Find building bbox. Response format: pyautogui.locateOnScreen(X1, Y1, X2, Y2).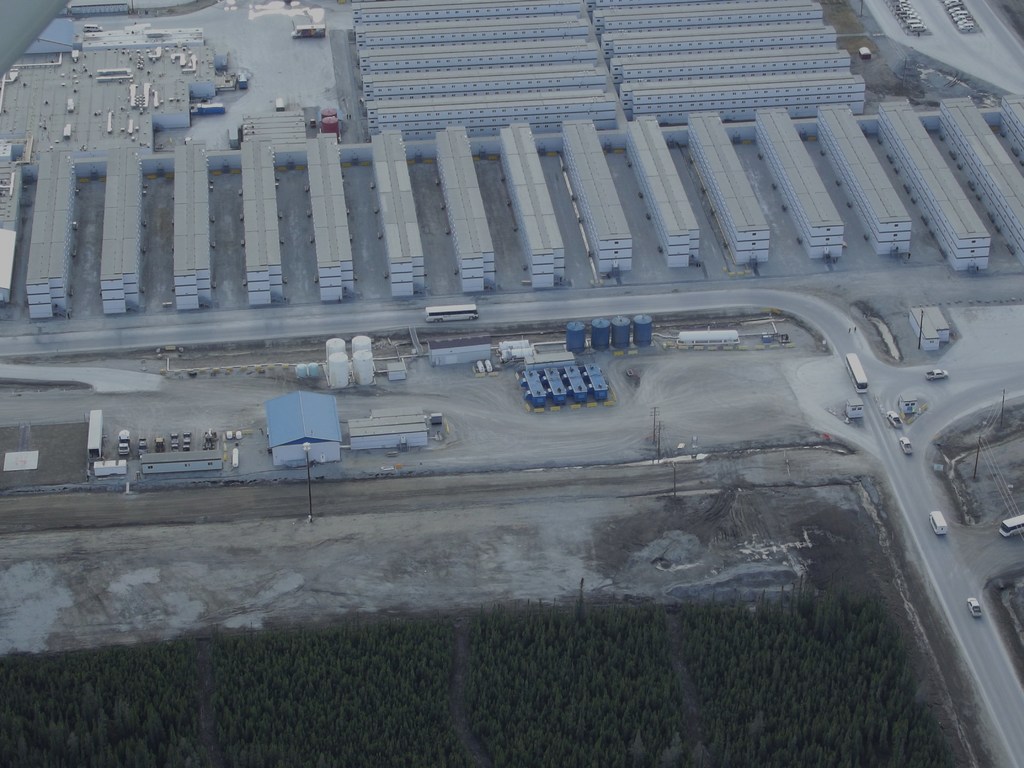
pyautogui.locateOnScreen(101, 149, 142, 314).
